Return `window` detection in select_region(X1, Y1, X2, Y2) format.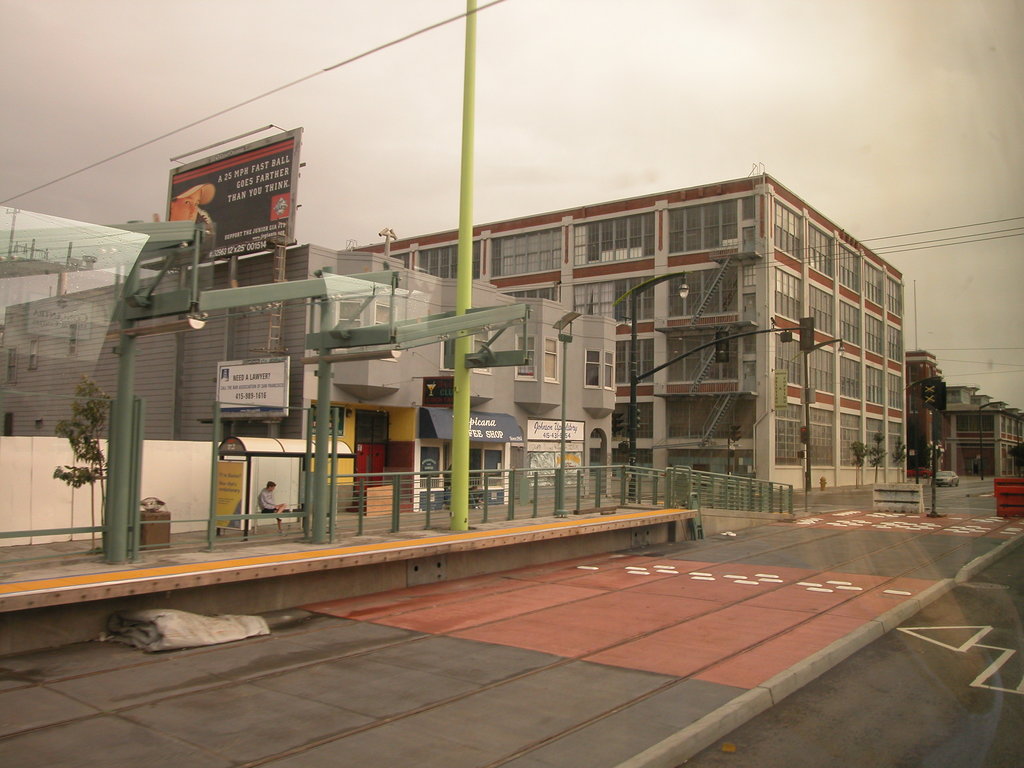
select_region(840, 355, 861, 401).
